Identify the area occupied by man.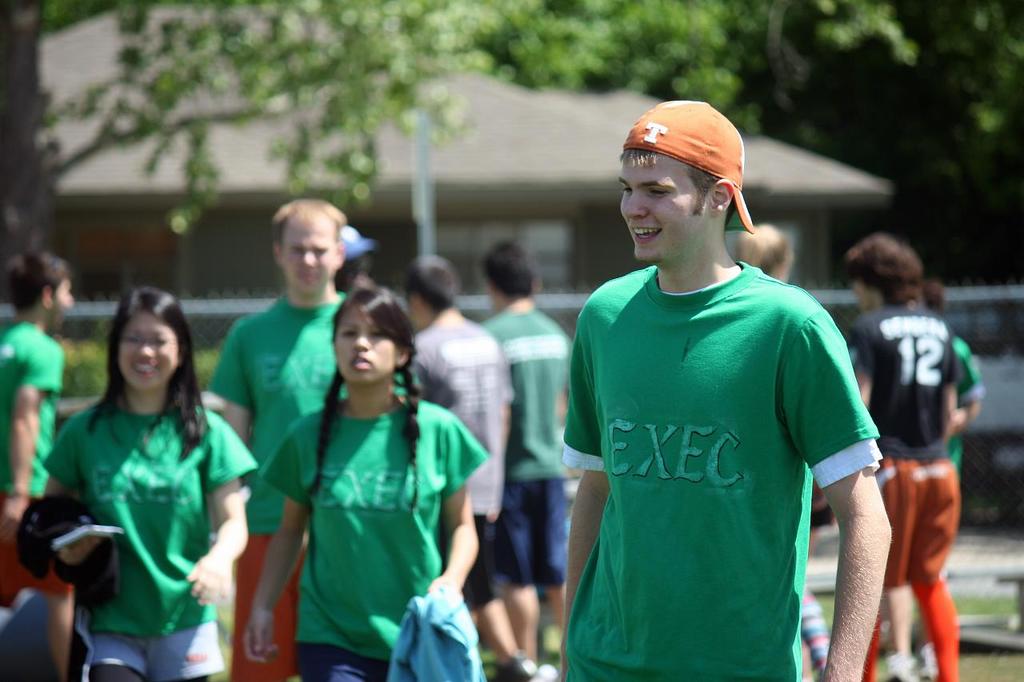
Area: [x1=0, y1=257, x2=74, y2=681].
